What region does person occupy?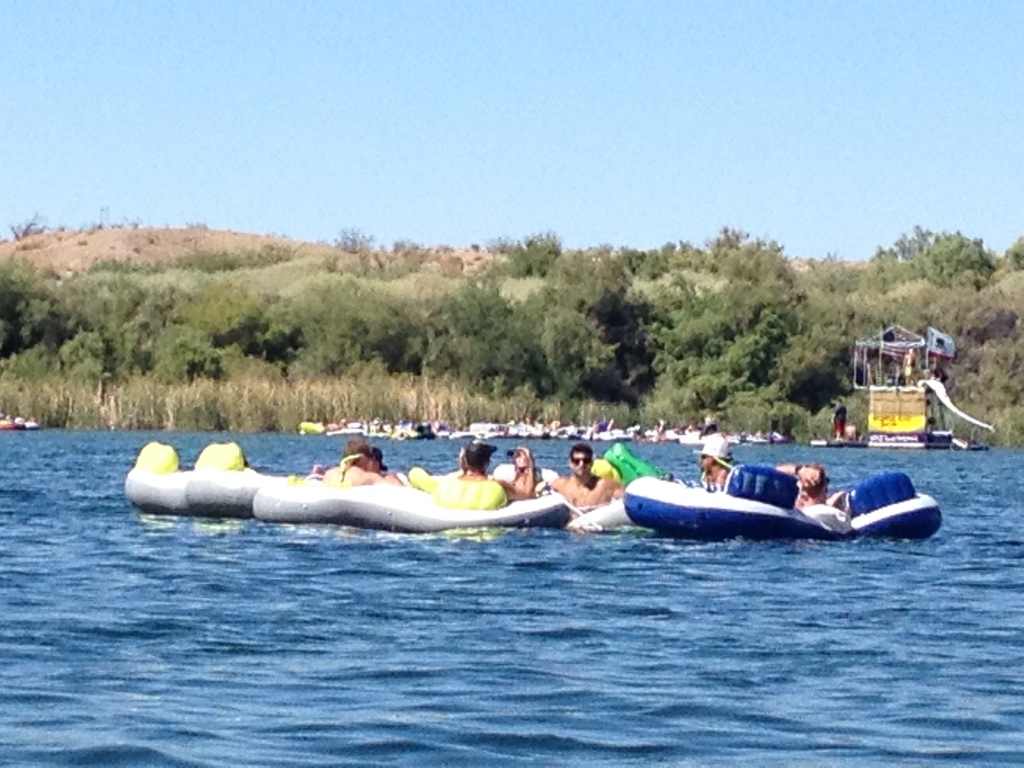
Rect(552, 436, 640, 518).
